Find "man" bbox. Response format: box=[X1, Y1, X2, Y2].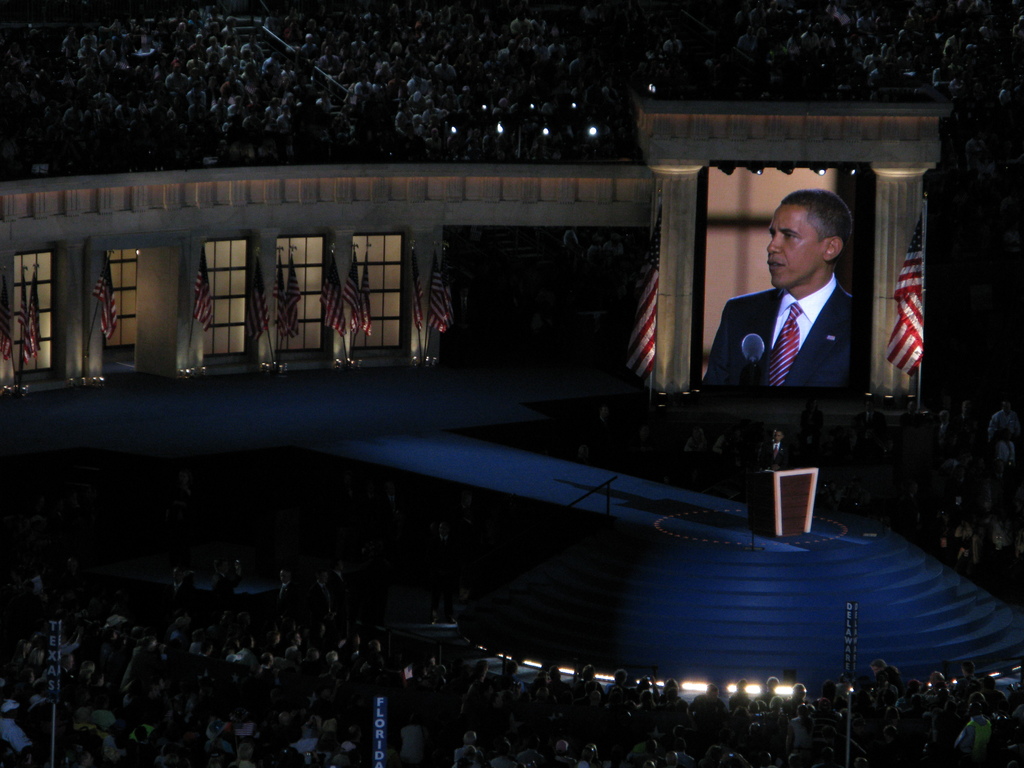
box=[723, 188, 876, 436].
